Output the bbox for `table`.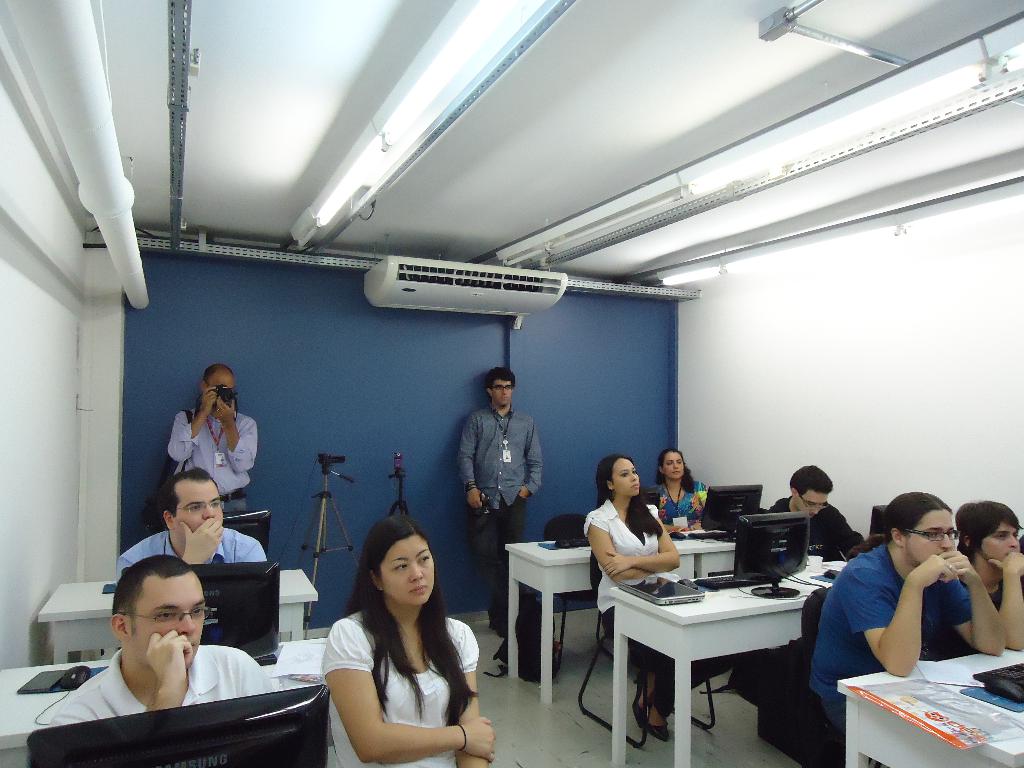
{"left": 836, "top": 647, "right": 1023, "bottom": 767}.
